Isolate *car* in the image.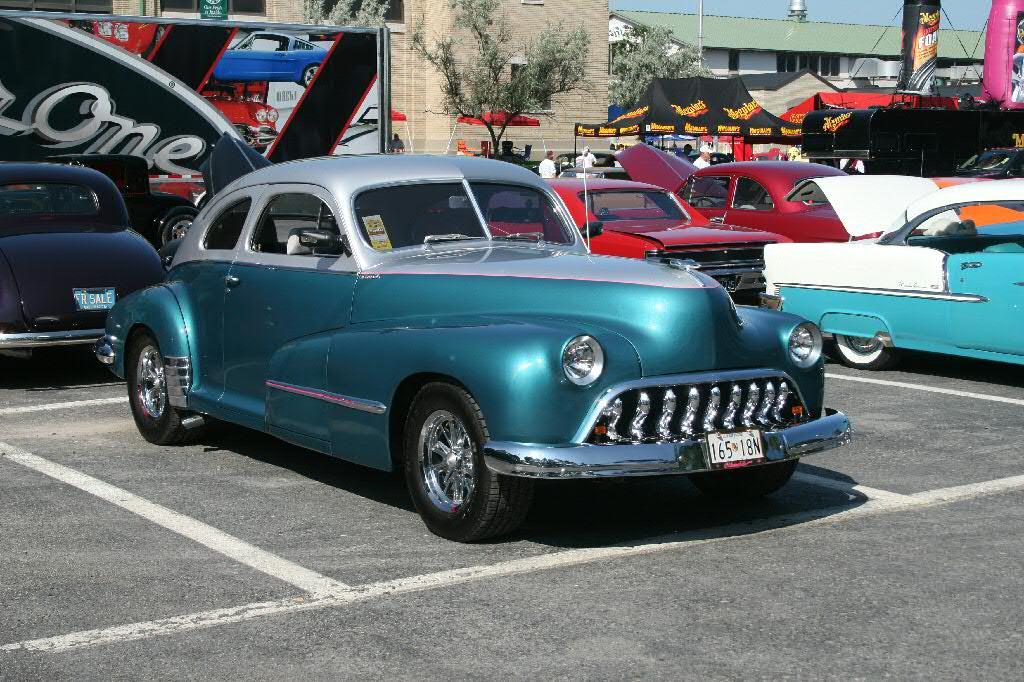
Isolated region: l=474, t=172, r=797, b=305.
